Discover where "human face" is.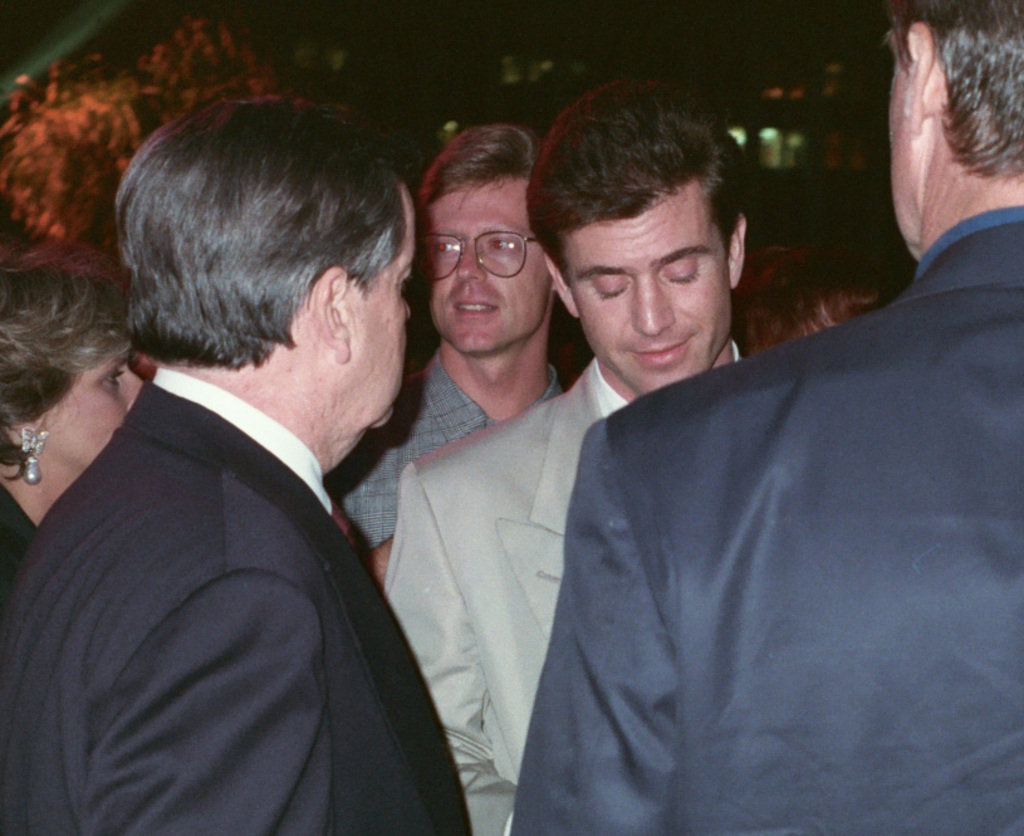
Discovered at [left=587, top=175, right=730, bottom=399].
